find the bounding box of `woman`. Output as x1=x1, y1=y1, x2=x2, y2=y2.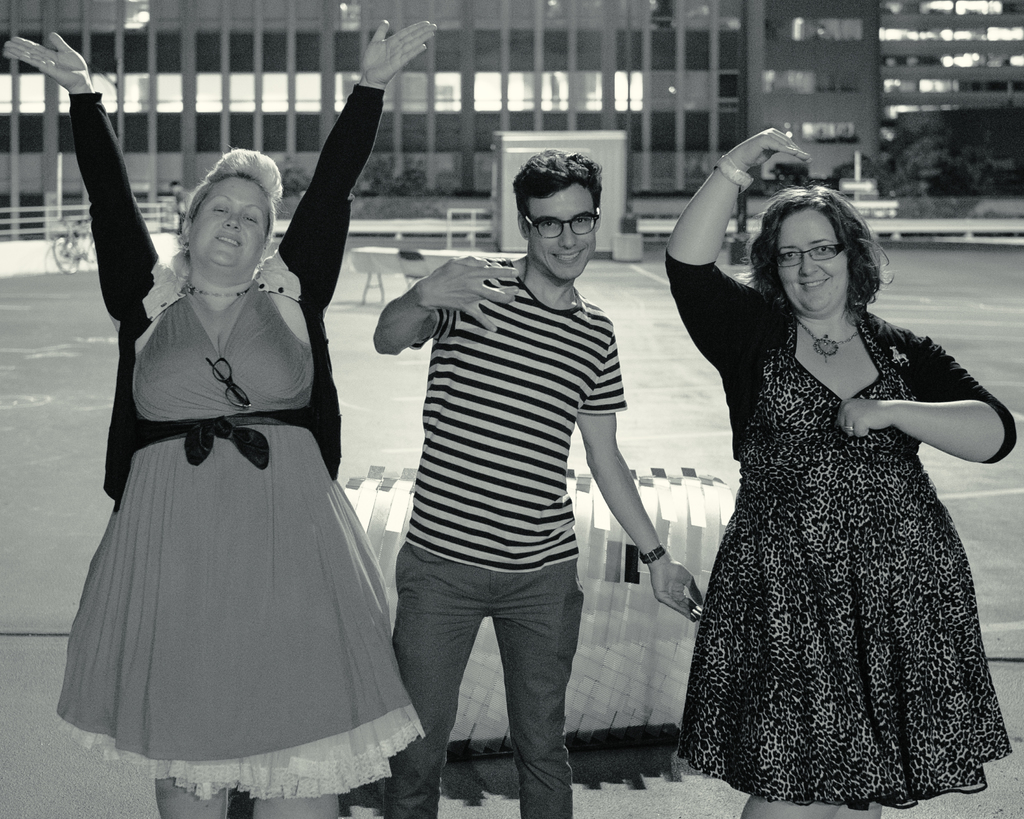
x1=661, y1=125, x2=1017, y2=818.
